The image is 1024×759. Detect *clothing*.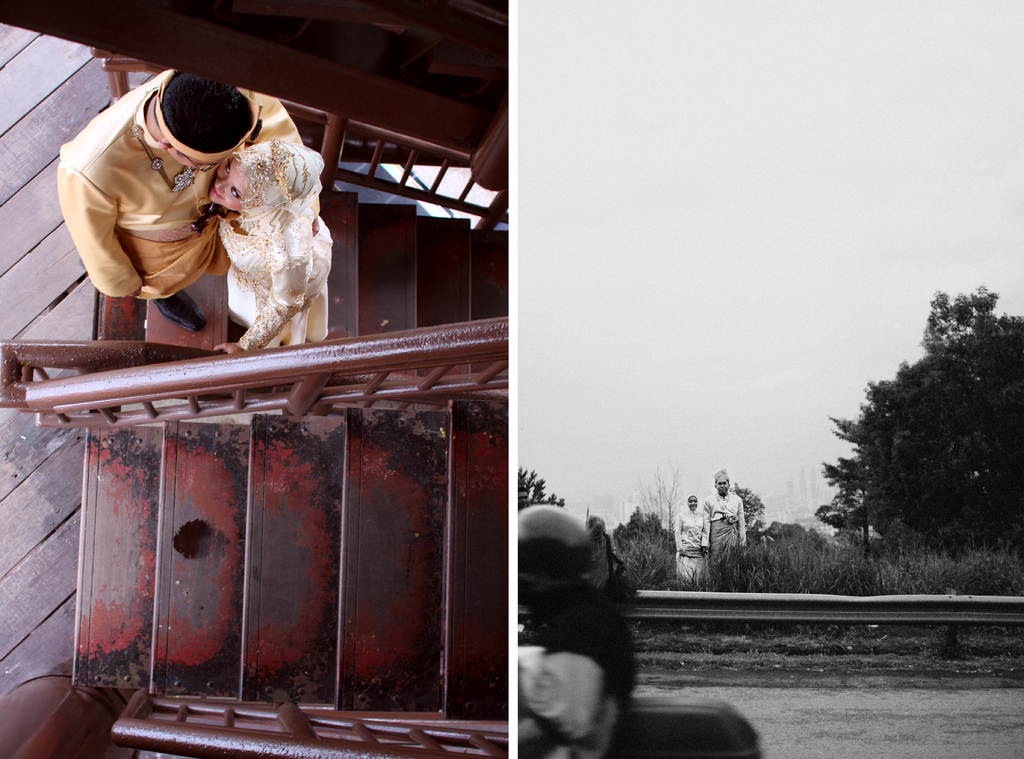
Detection: 52:67:308:312.
